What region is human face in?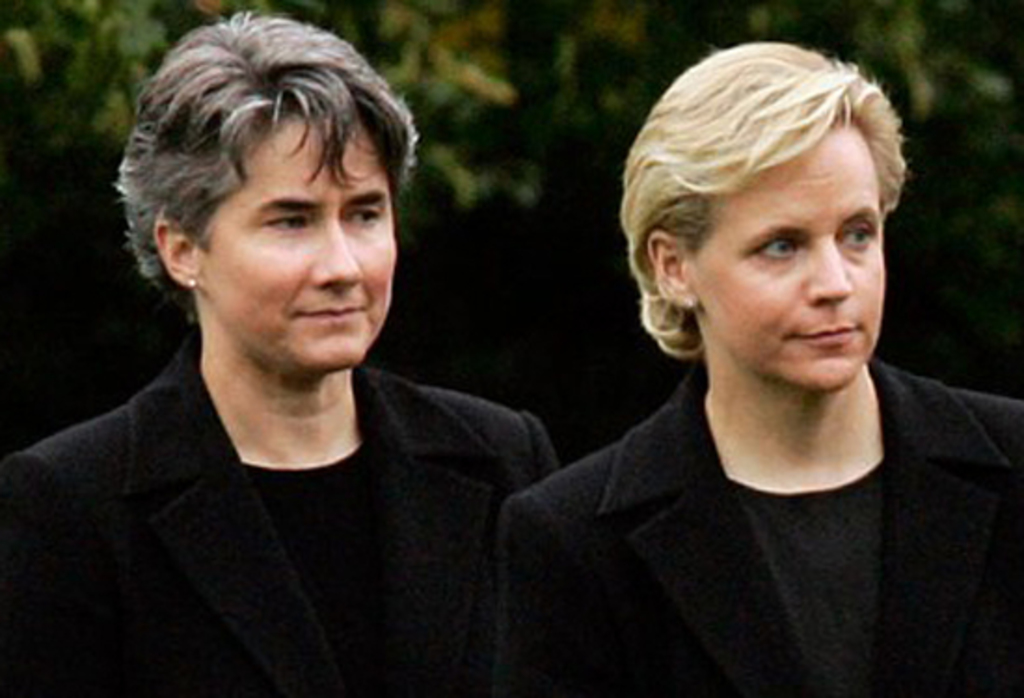
bbox=[685, 114, 896, 398].
